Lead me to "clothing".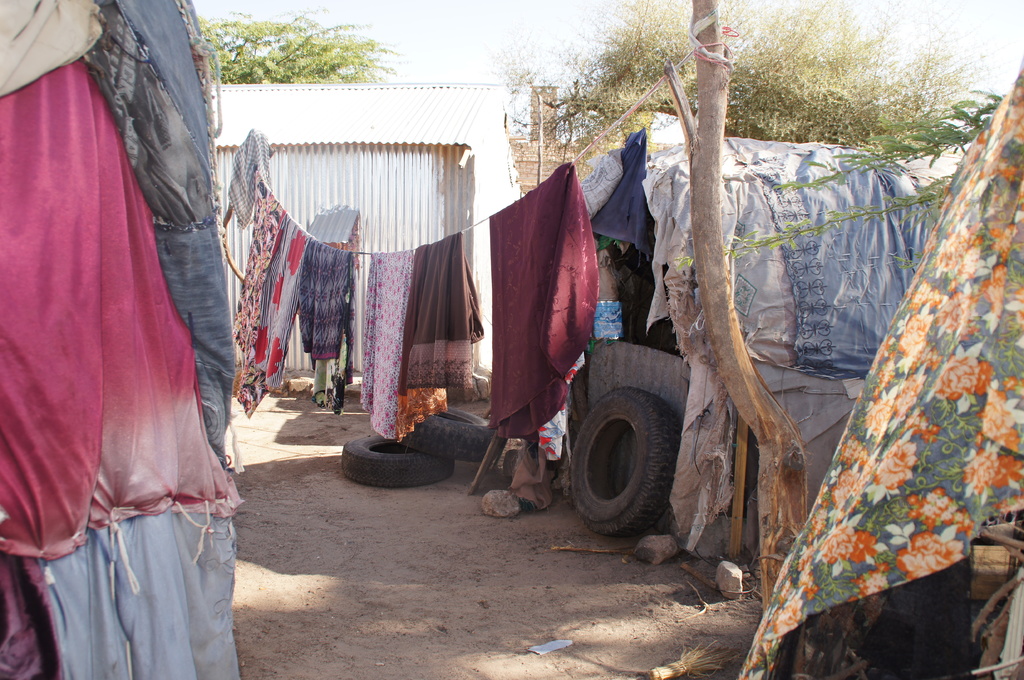
Lead to [left=293, top=239, right=356, bottom=417].
